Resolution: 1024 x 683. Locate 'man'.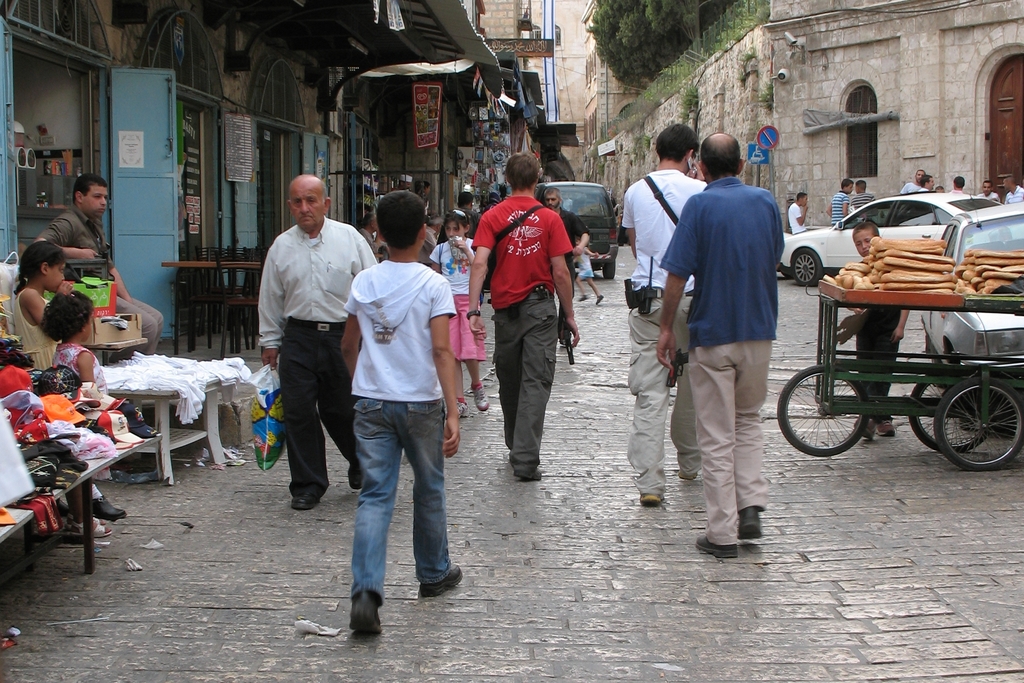
{"left": 394, "top": 172, "right": 414, "bottom": 192}.
